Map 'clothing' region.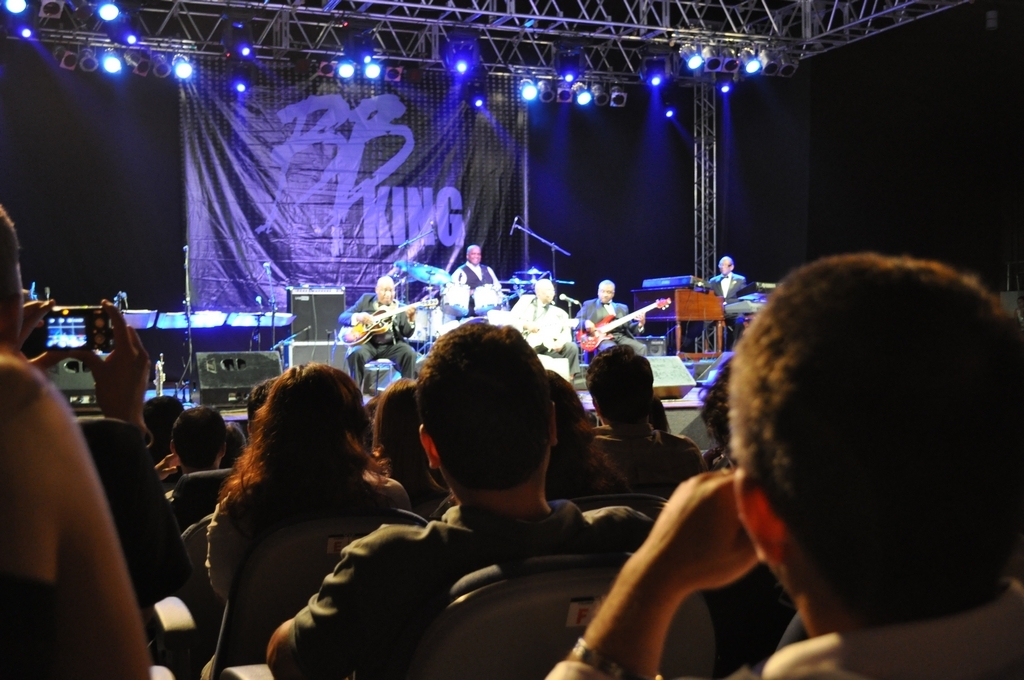
Mapped to {"left": 578, "top": 302, "right": 652, "bottom": 366}.
